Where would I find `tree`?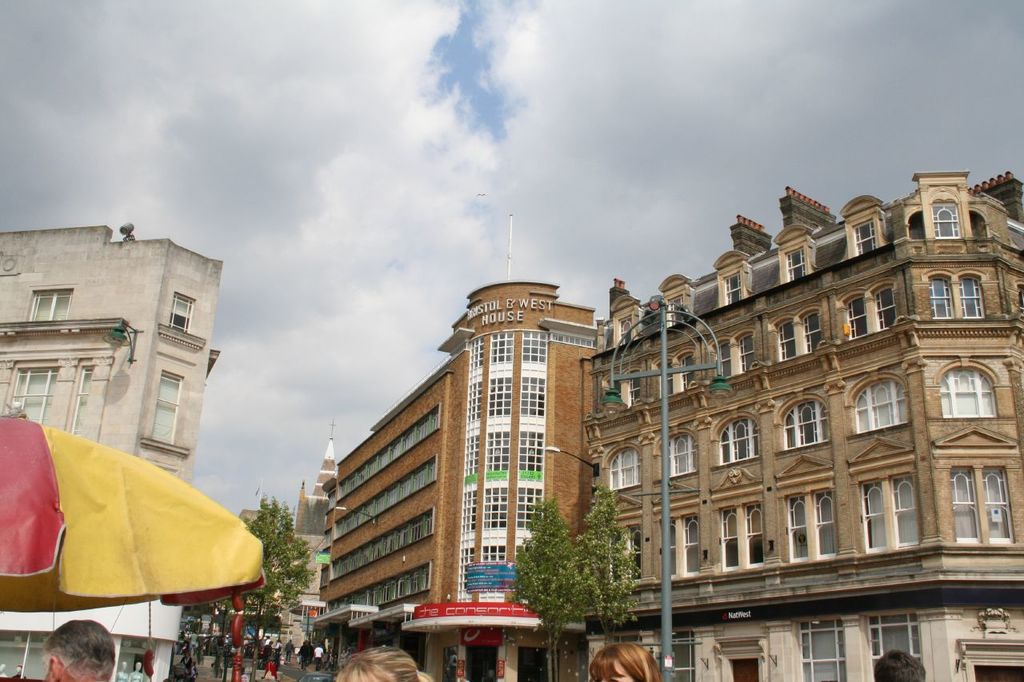
At select_region(502, 481, 638, 673).
